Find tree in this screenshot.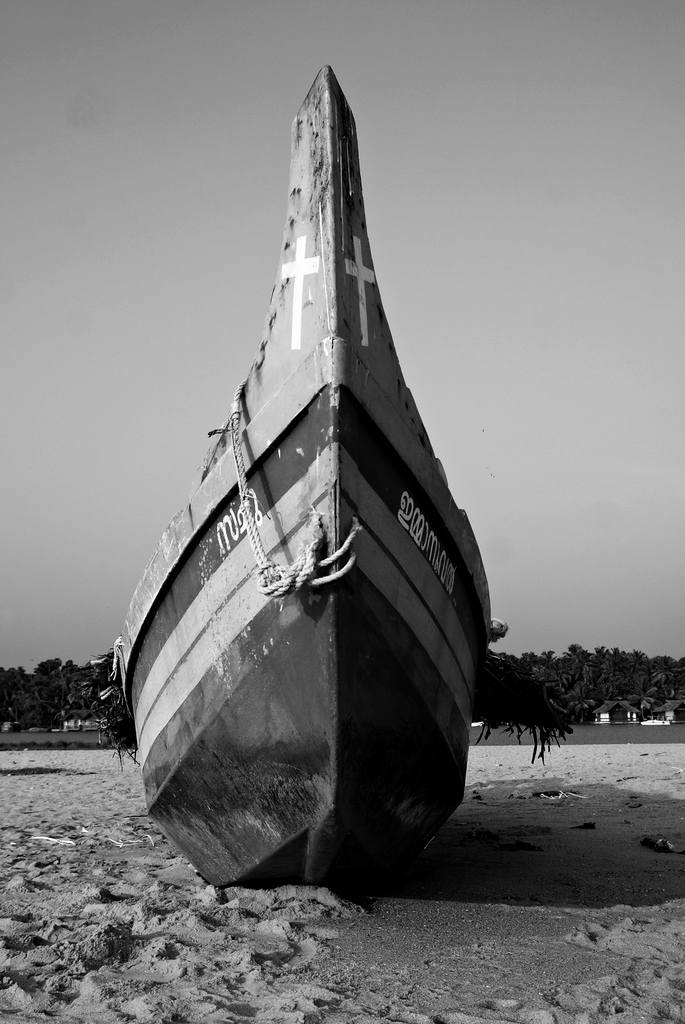
The bounding box for tree is 645/650/684/721.
